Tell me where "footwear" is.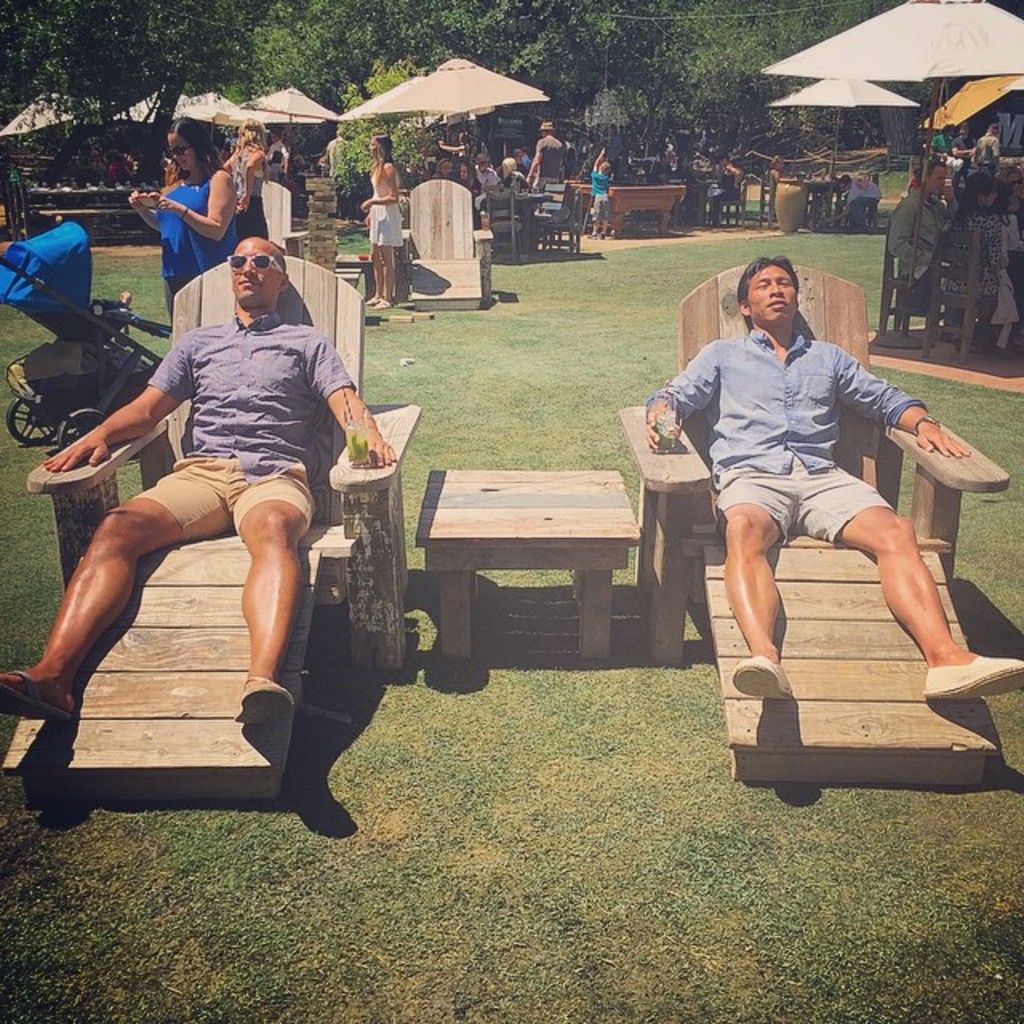
"footwear" is at region(730, 654, 794, 704).
